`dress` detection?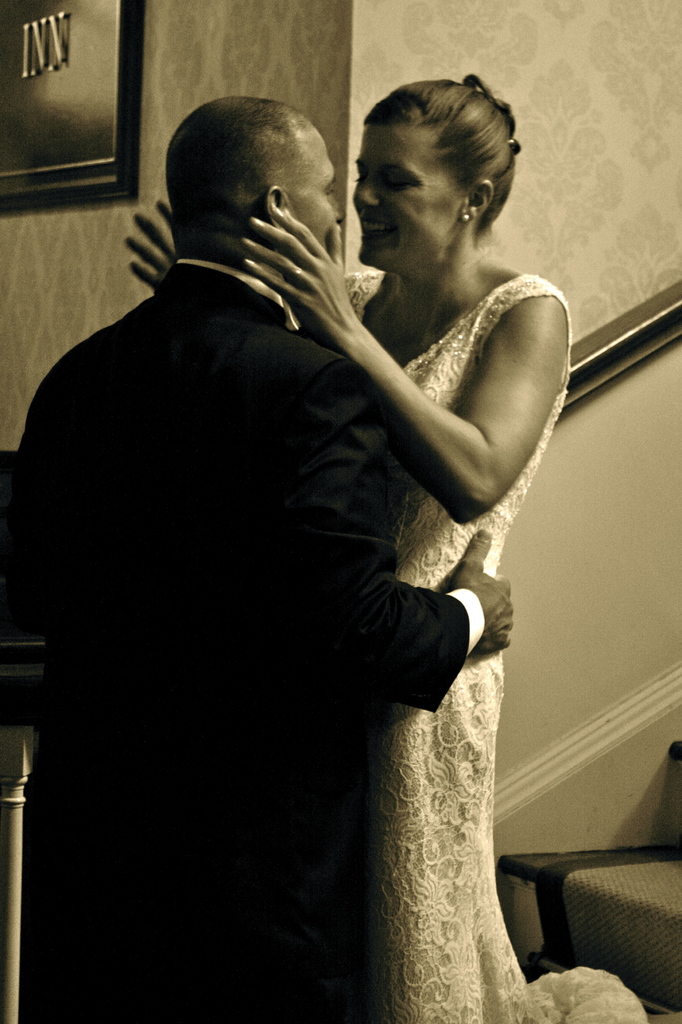
l=338, t=269, r=645, b=1023
